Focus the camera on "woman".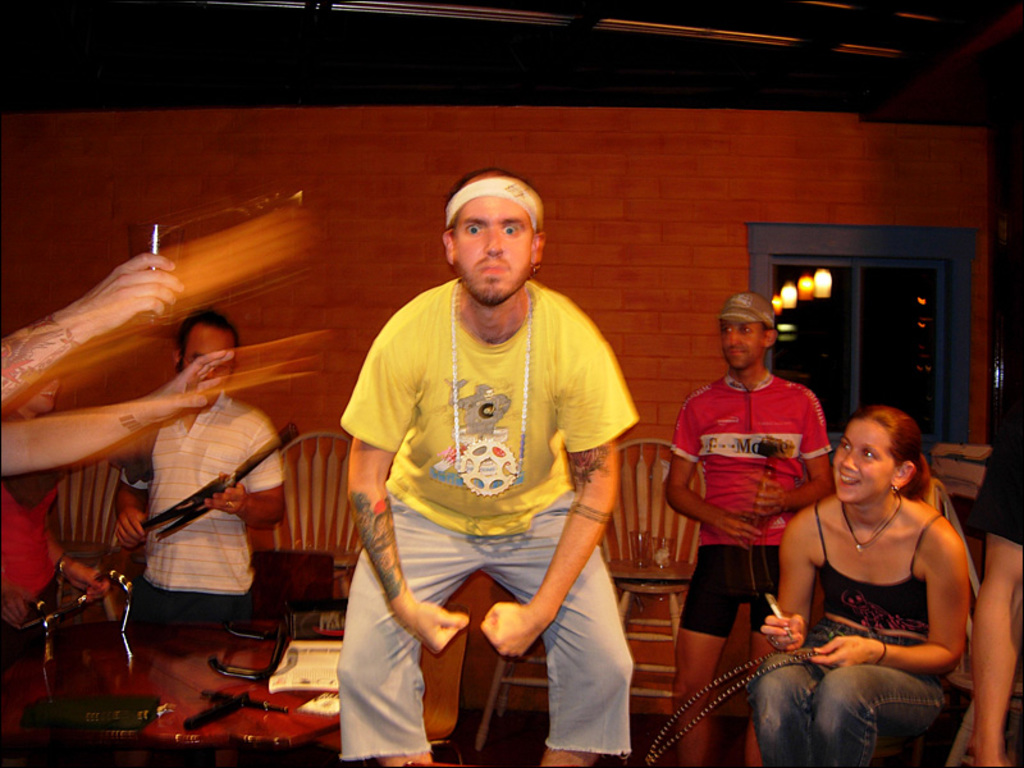
Focus region: 753,408,968,767.
